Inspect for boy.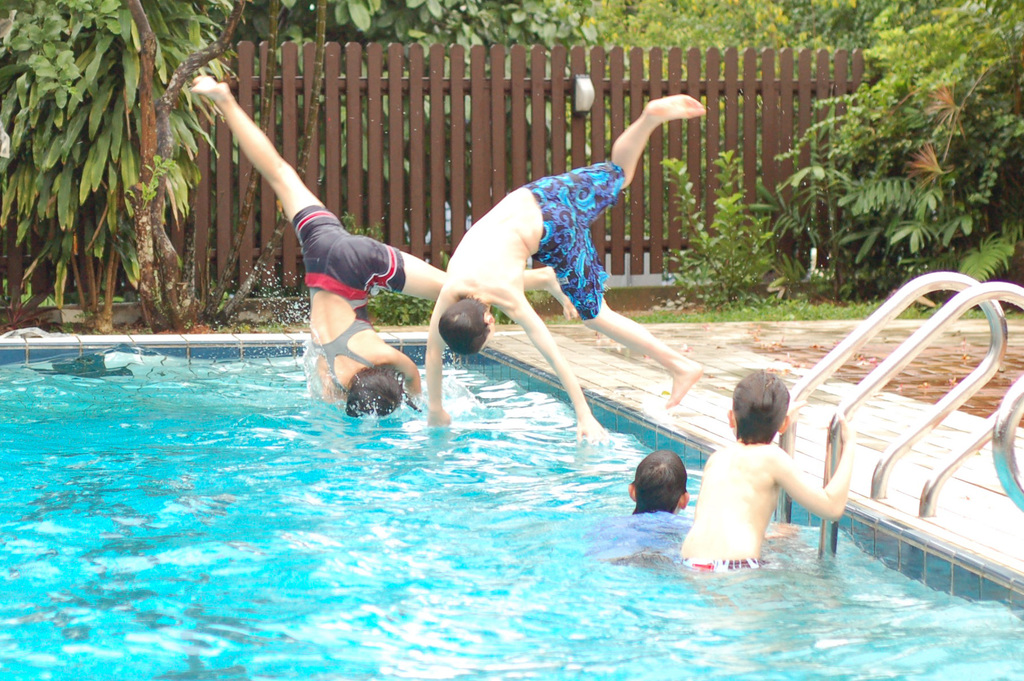
Inspection: bbox=(682, 365, 858, 570).
